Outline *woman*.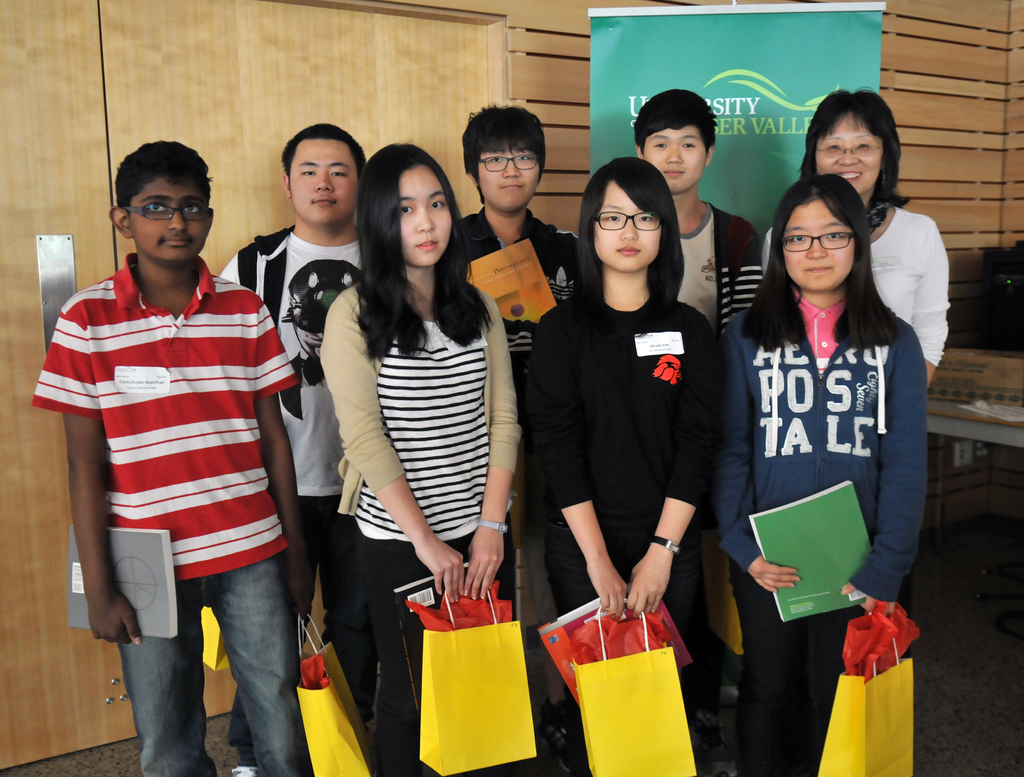
Outline: <region>764, 89, 964, 403</region>.
